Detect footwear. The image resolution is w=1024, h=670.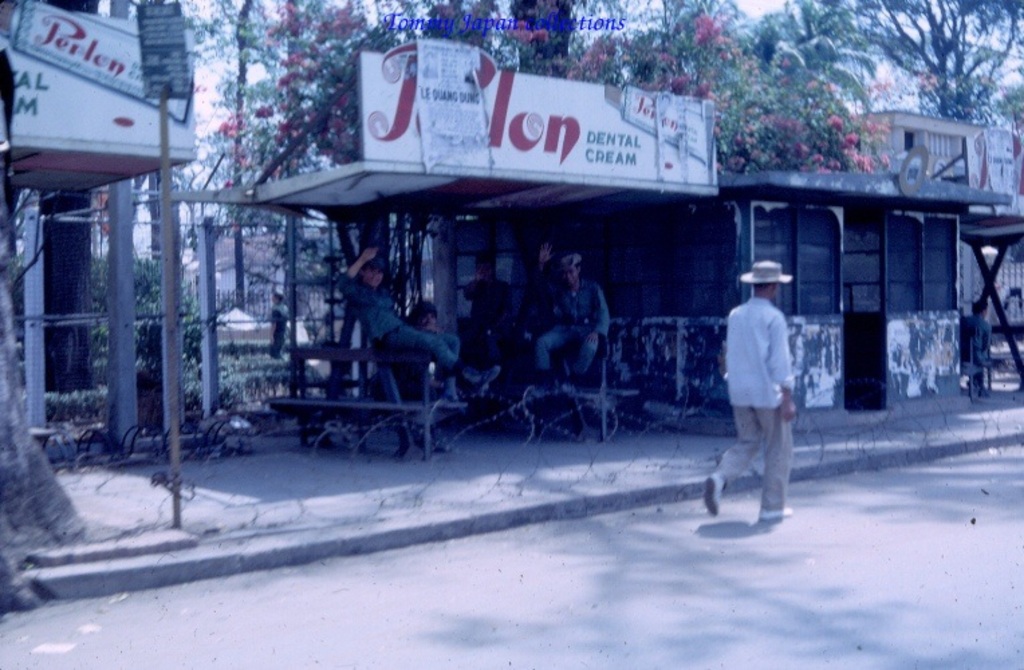
757,502,789,524.
